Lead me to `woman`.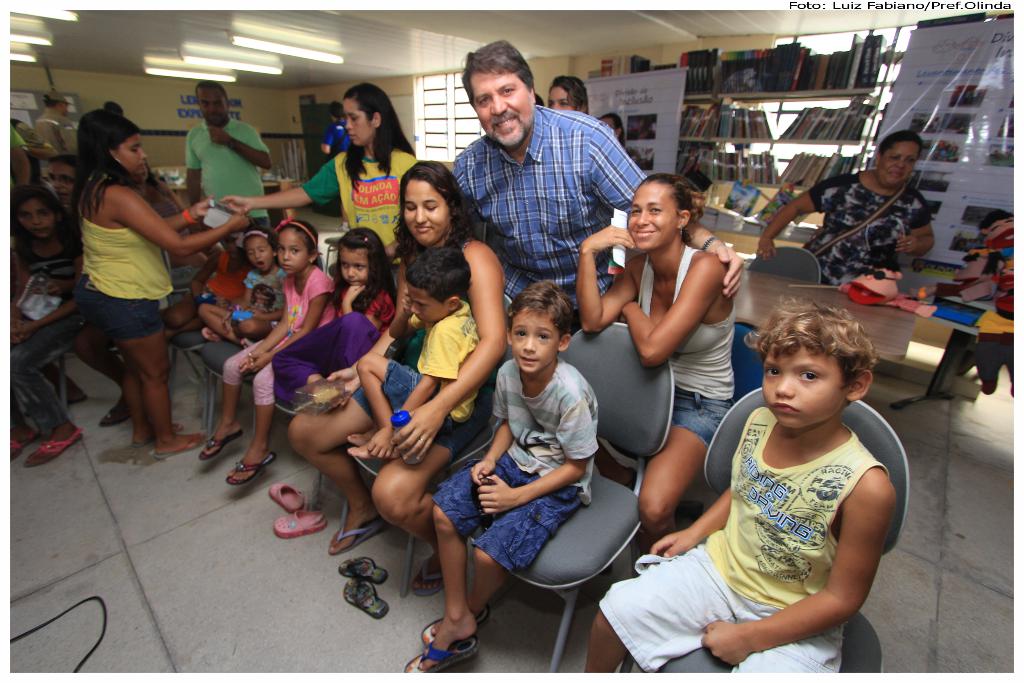
Lead to select_region(549, 73, 595, 117).
